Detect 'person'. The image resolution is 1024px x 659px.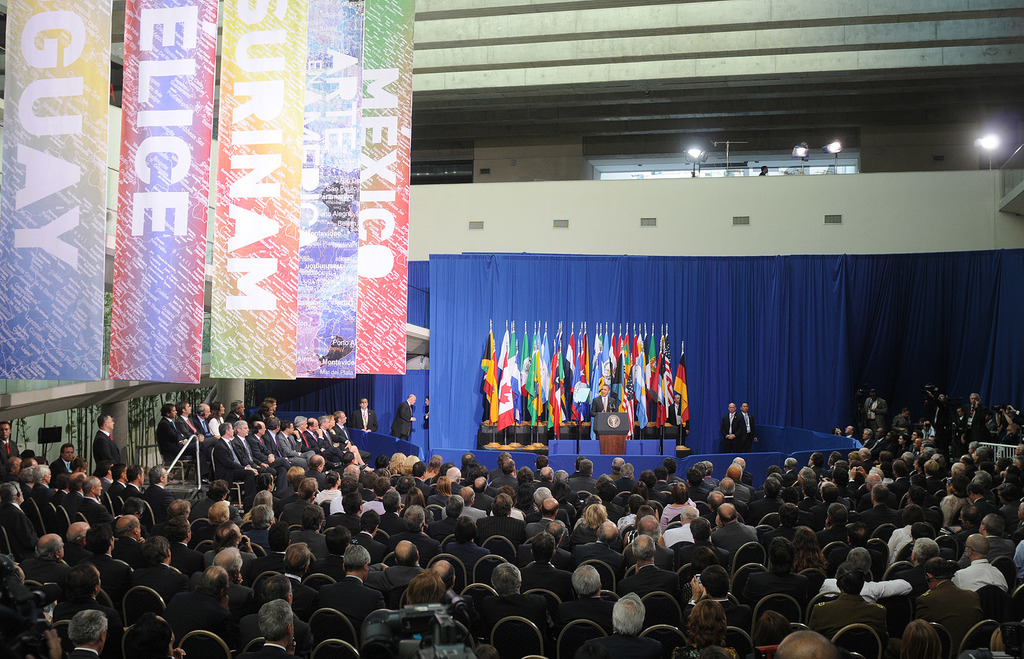
[424,396,429,429].
